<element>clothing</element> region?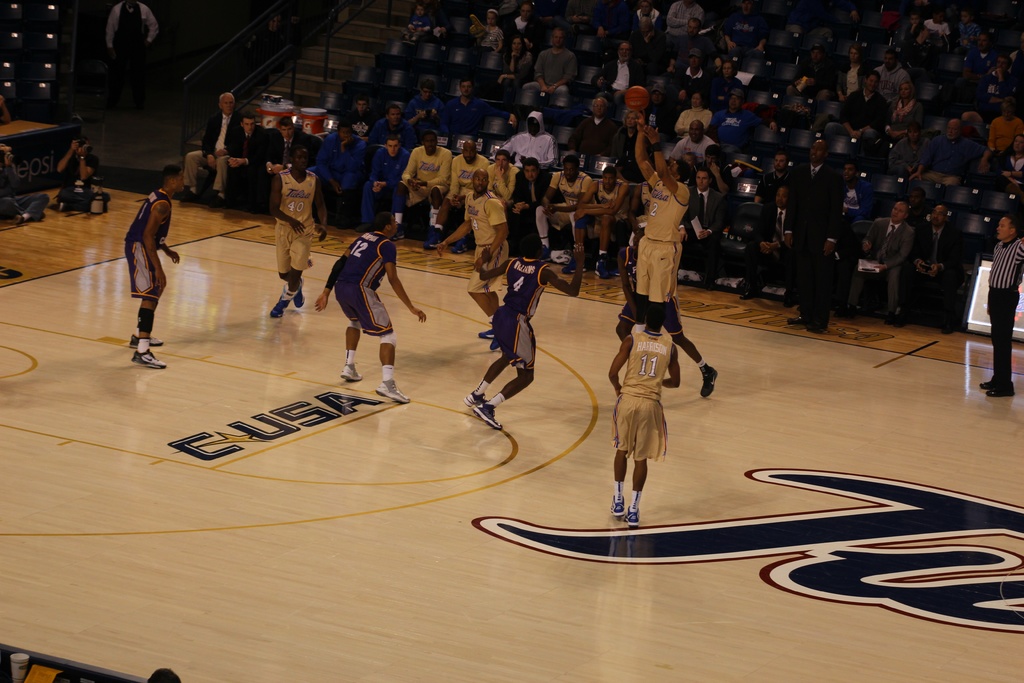
(322, 230, 398, 341)
